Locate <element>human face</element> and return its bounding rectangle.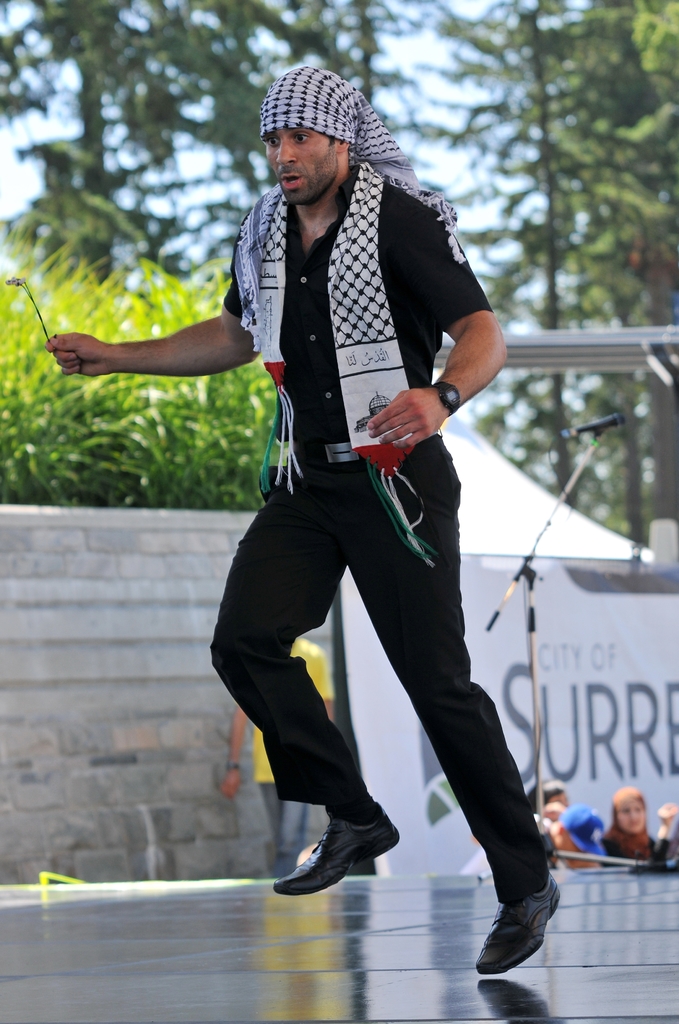
(x1=259, y1=118, x2=339, y2=204).
